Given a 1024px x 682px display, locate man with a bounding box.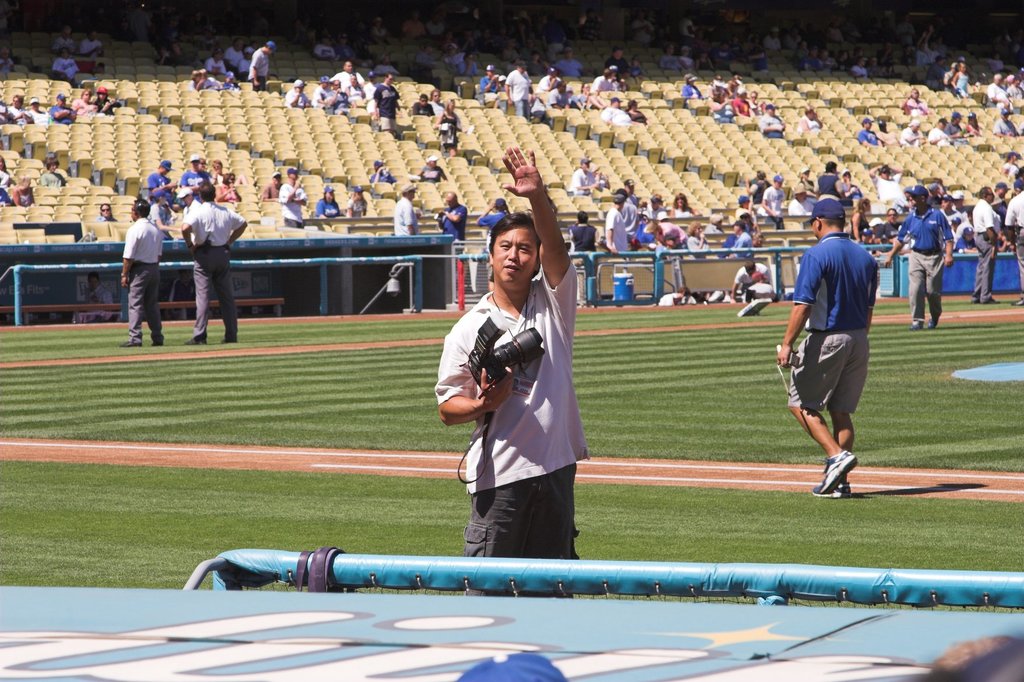
Located: <bbox>589, 69, 616, 111</bbox>.
